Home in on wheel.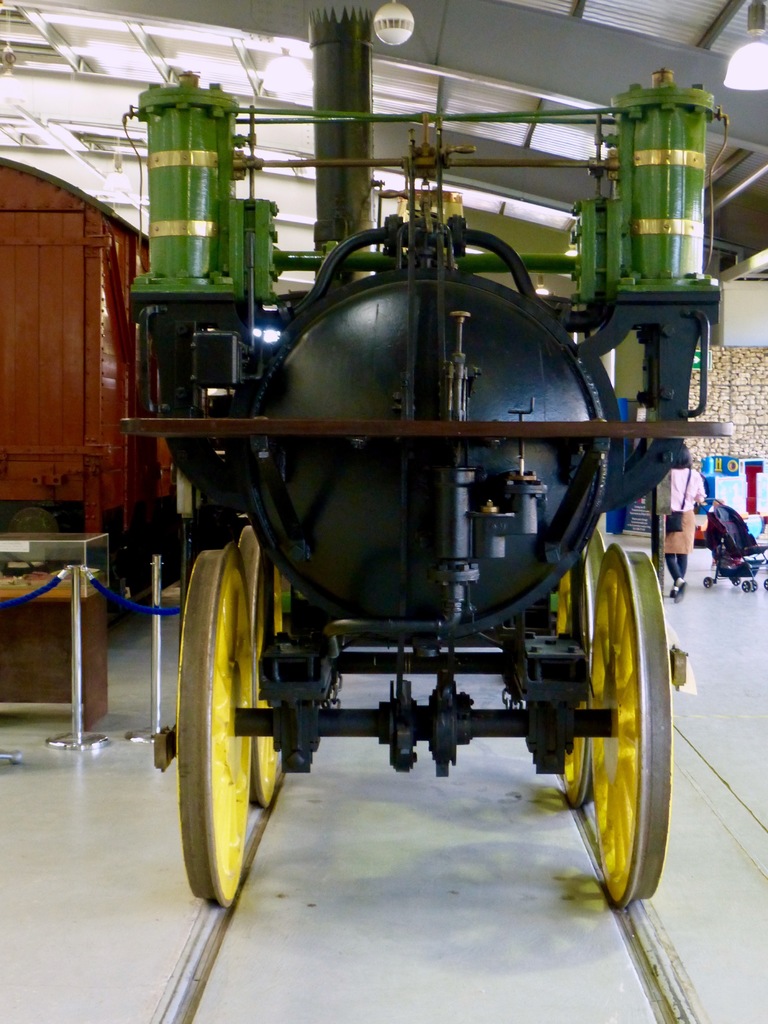
Homed in at bbox=[703, 579, 708, 587].
